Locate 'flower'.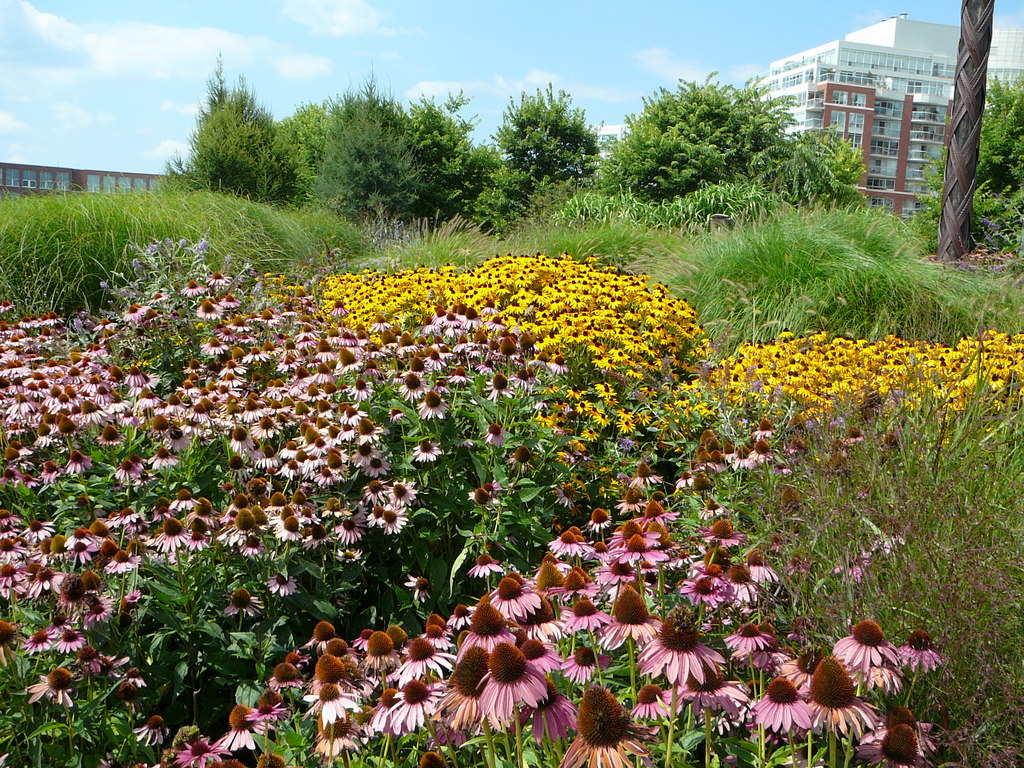
Bounding box: crop(561, 651, 598, 685).
